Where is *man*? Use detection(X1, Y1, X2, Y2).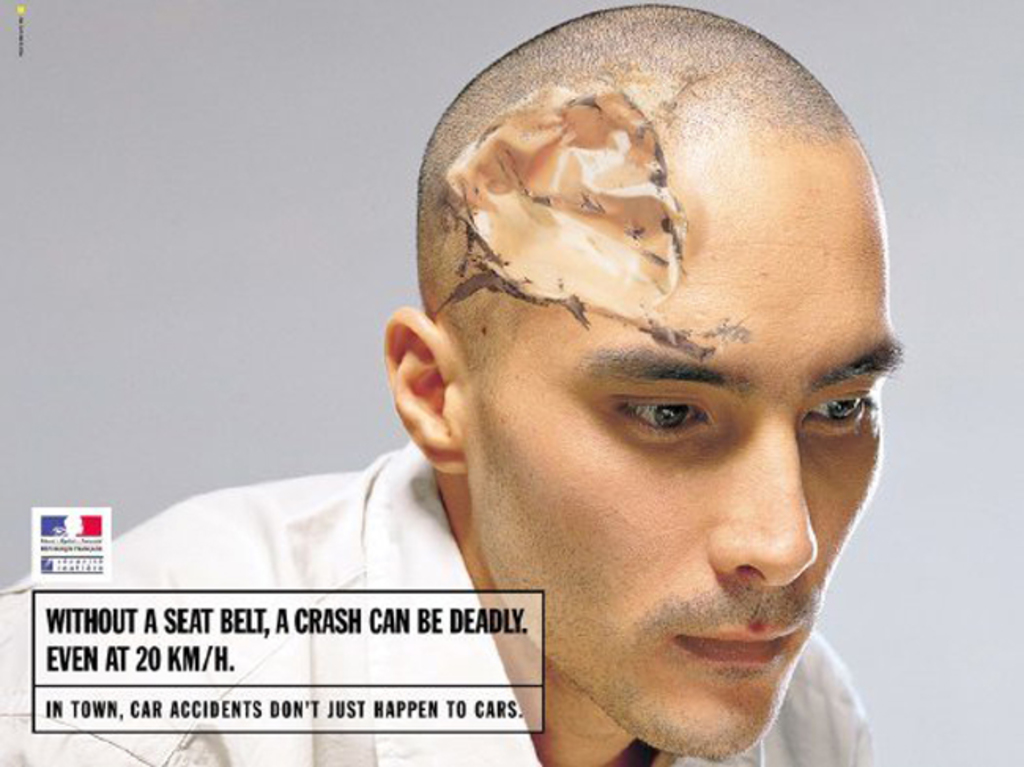
detection(107, 49, 944, 736).
